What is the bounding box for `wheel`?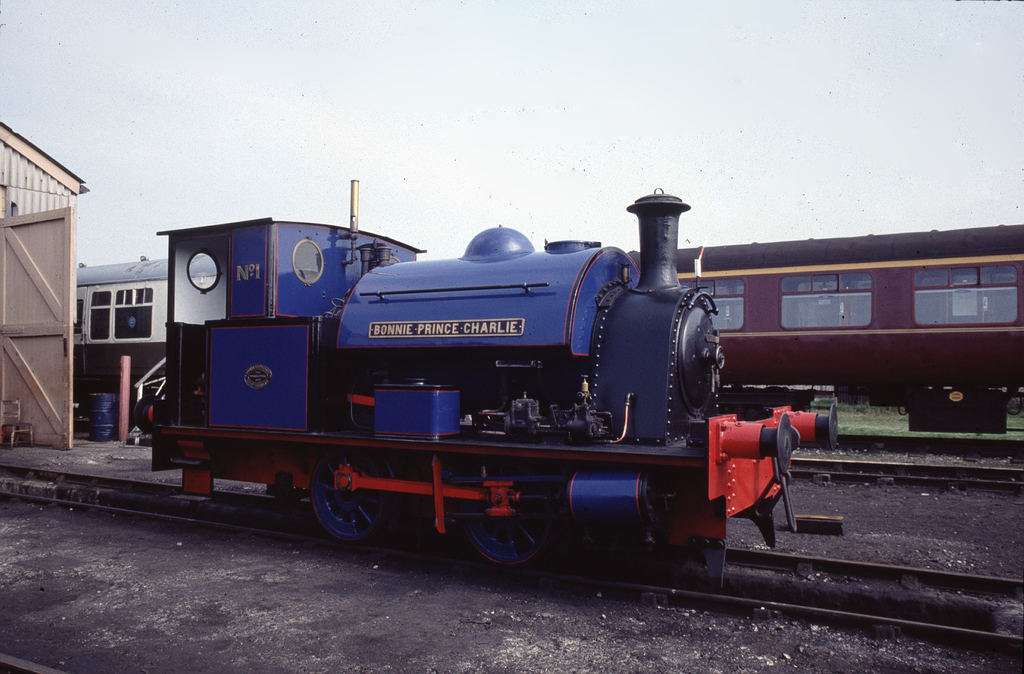
[x1=466, y1=468, x2=547, y2=566].
